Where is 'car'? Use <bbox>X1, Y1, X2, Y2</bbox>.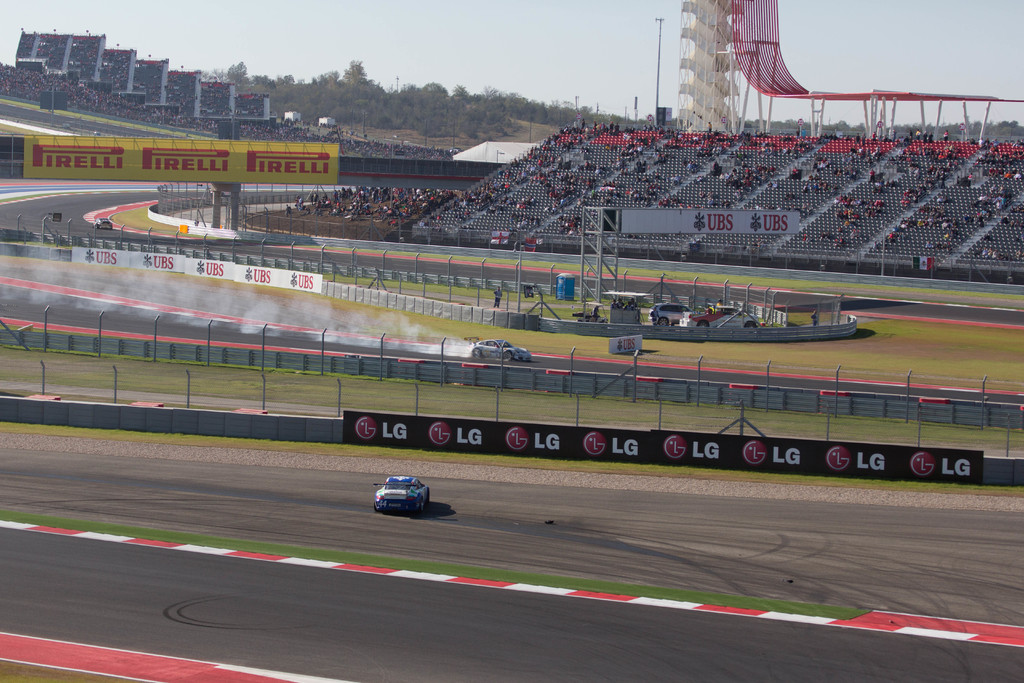
<bbox>373, 474, 428, 514</bbox>.
